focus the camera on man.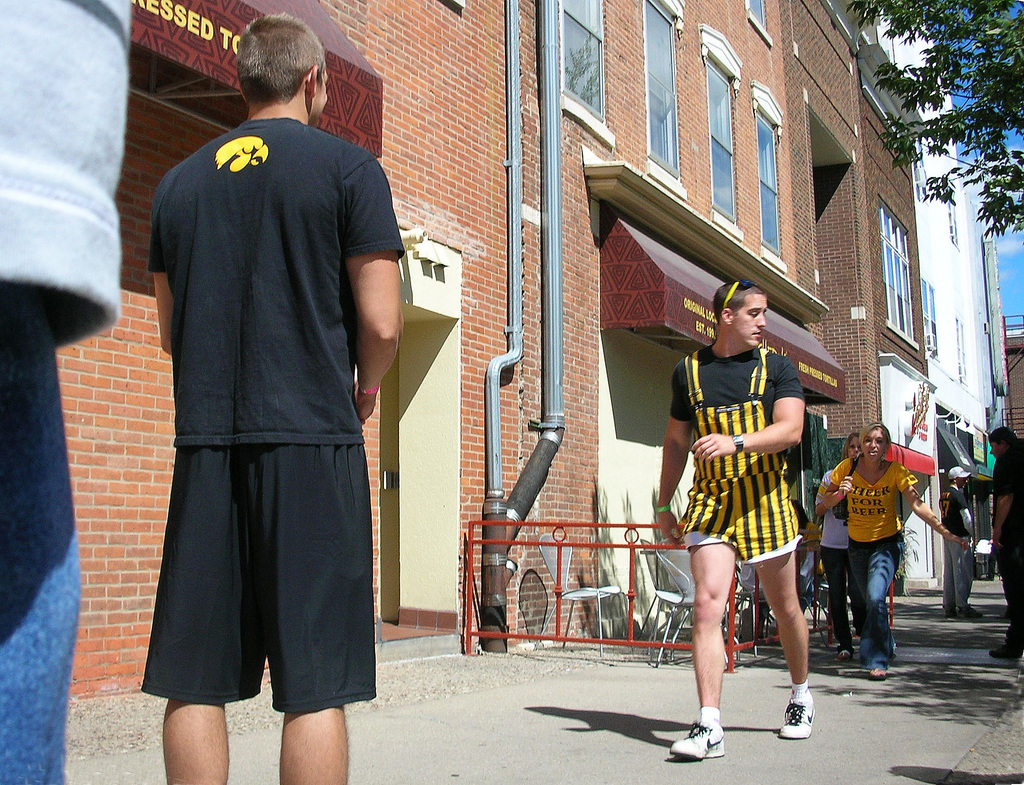
Focus region: (x1=651, y1=279, x2=815, y2=759).
